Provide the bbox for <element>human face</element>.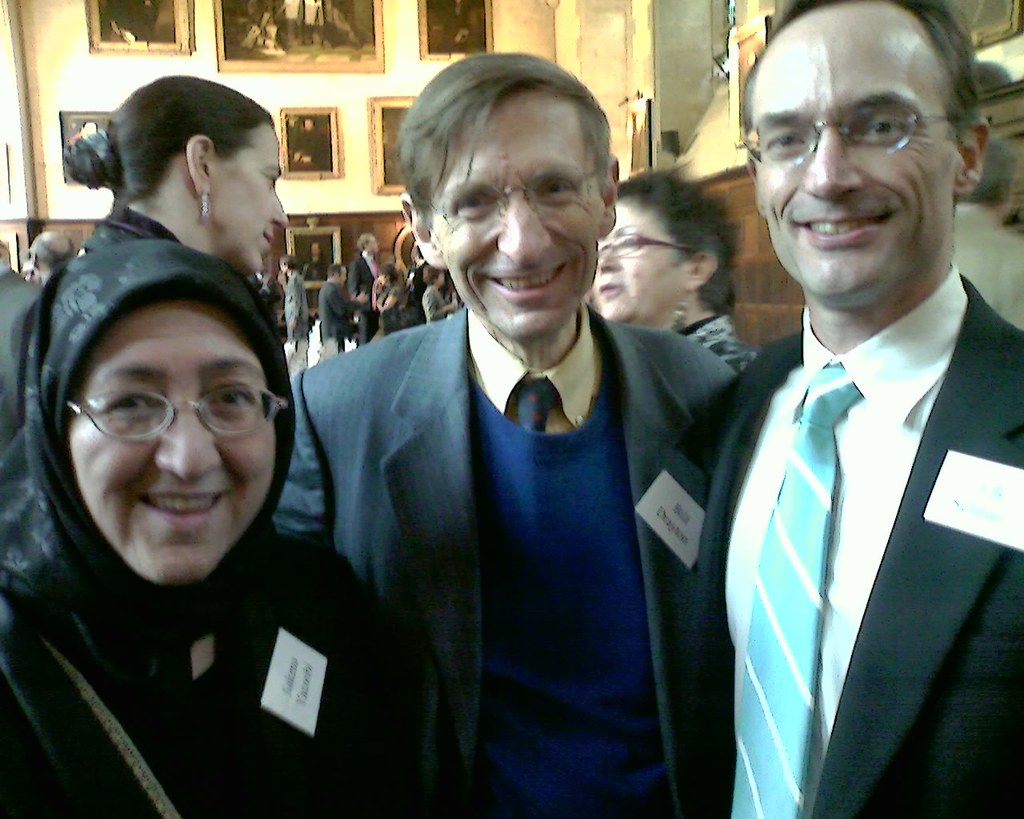
212:126:289:273.
